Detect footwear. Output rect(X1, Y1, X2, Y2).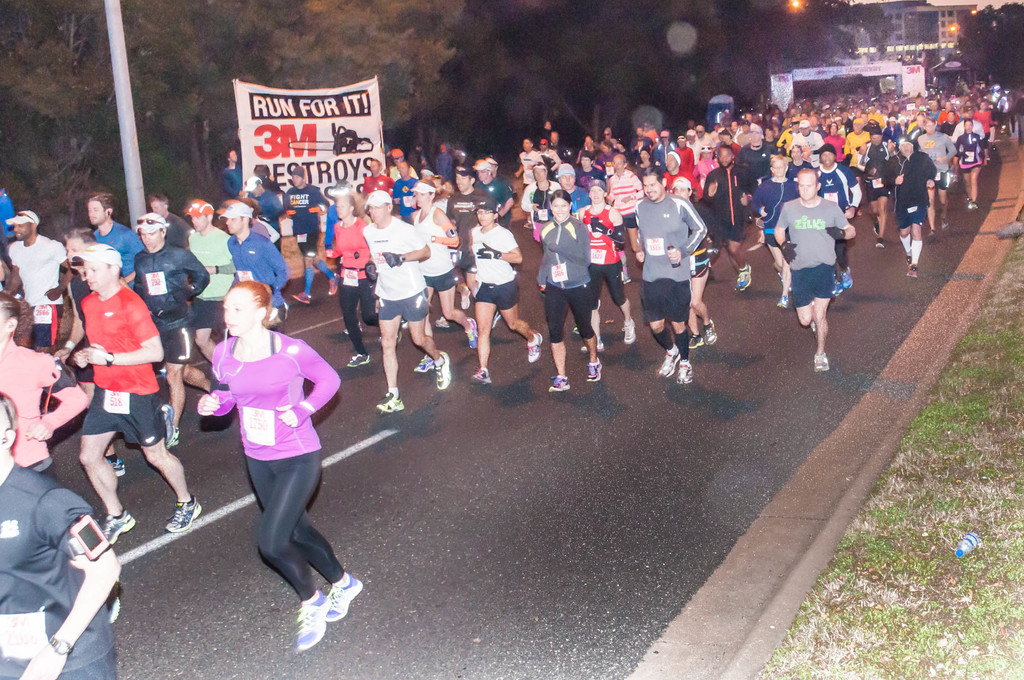
rect(840, 266, 854, 292).
